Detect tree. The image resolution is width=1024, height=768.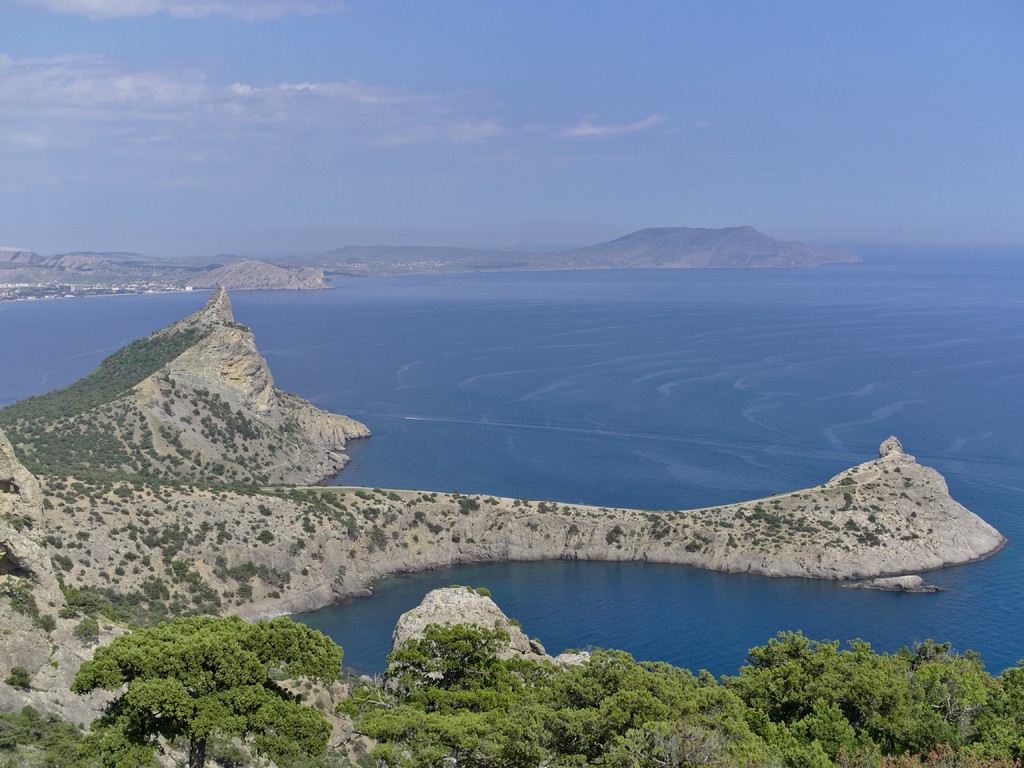
detection(0, 707, 83, 767).
